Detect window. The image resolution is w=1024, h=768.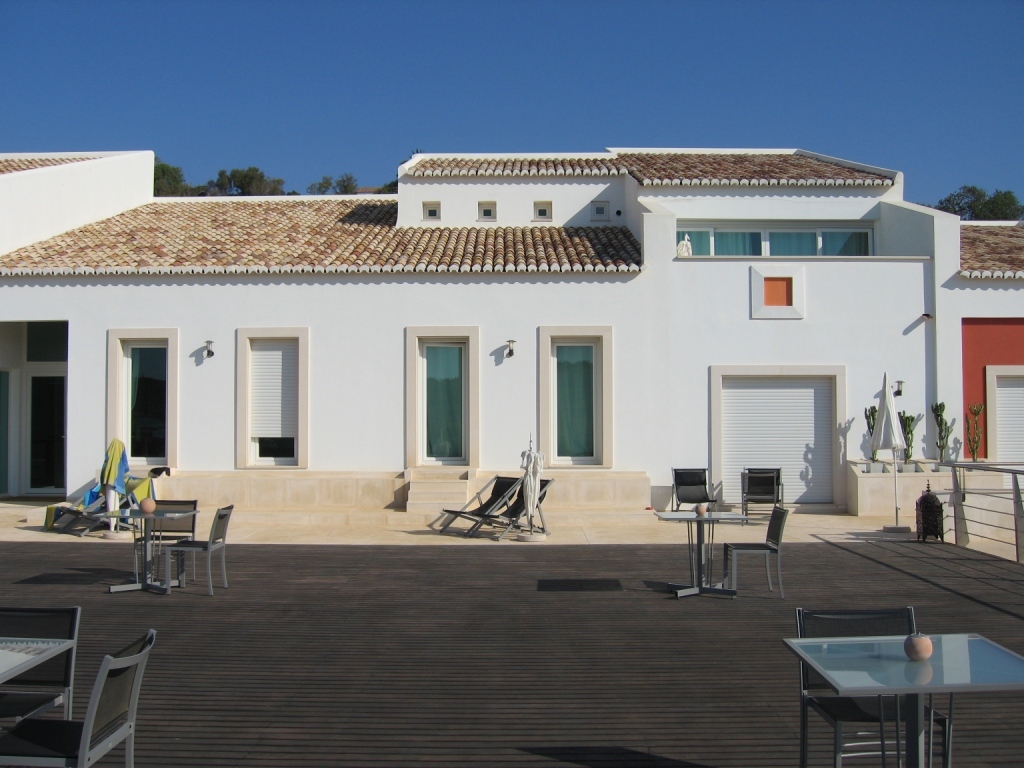
box(108, 331, 167, 485).
